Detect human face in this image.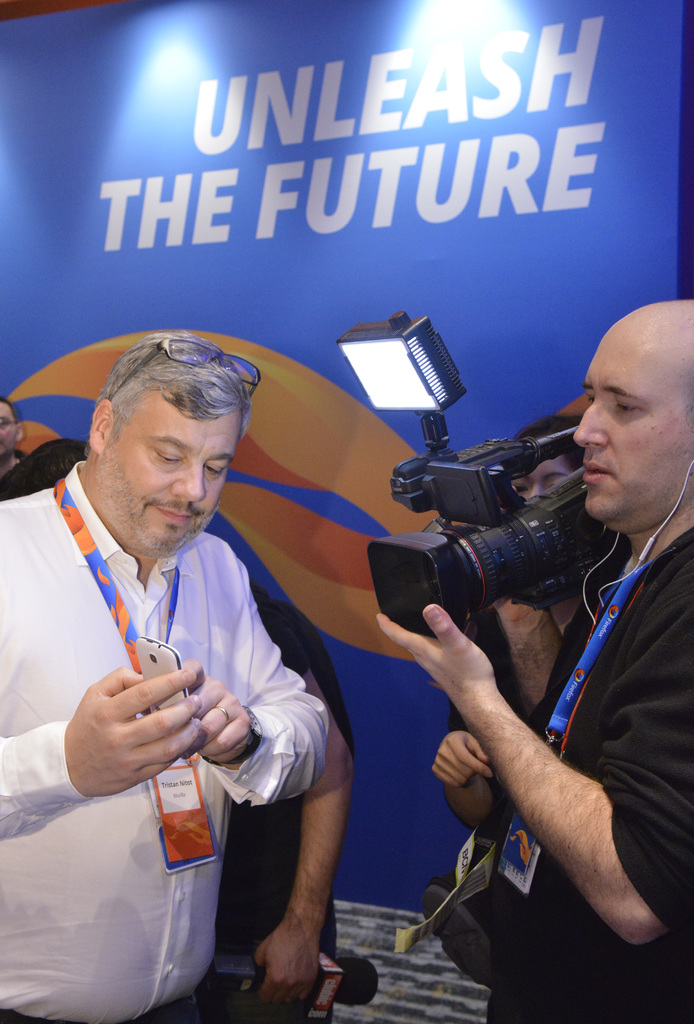
Detection: bbox=(565, 321, 693, 532).
